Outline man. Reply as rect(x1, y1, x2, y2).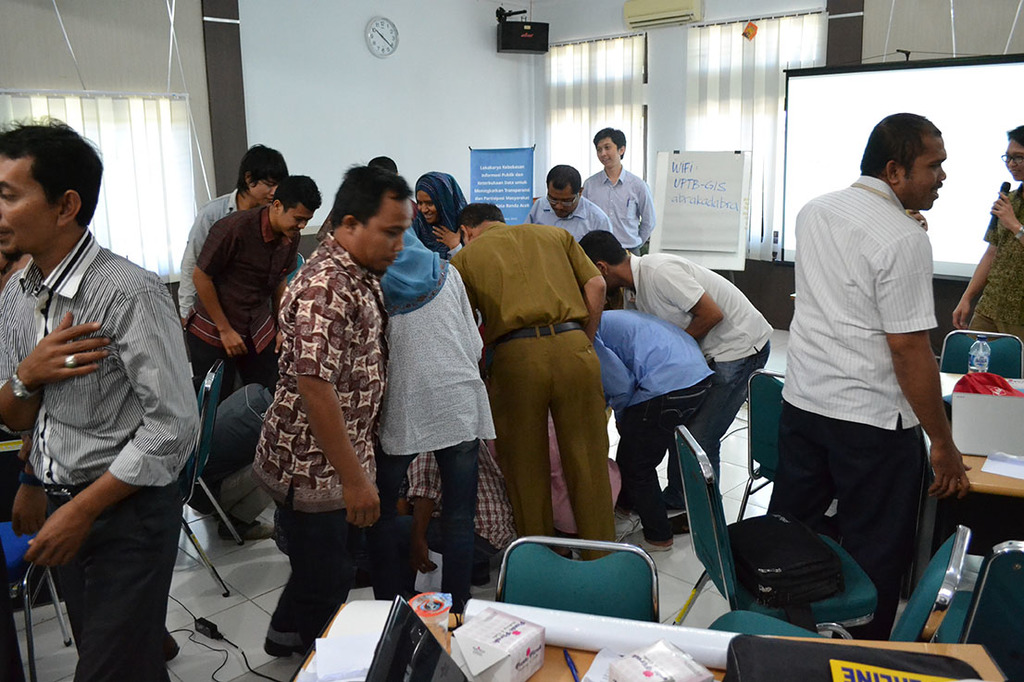
rect(451, 205, 620, 564).
